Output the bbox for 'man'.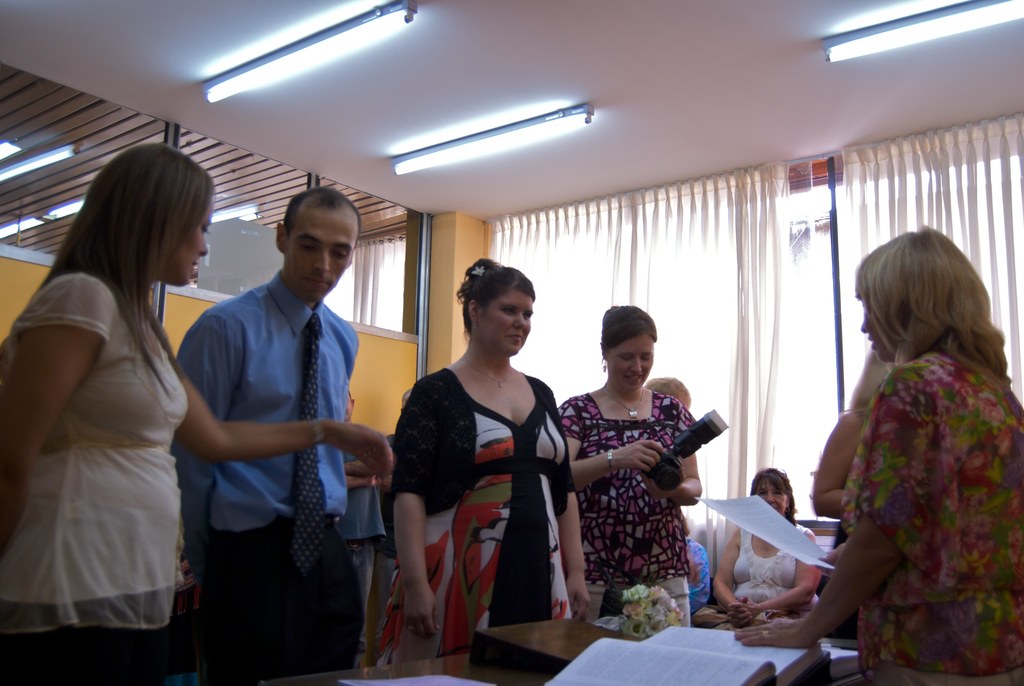
169 185 357 685.
